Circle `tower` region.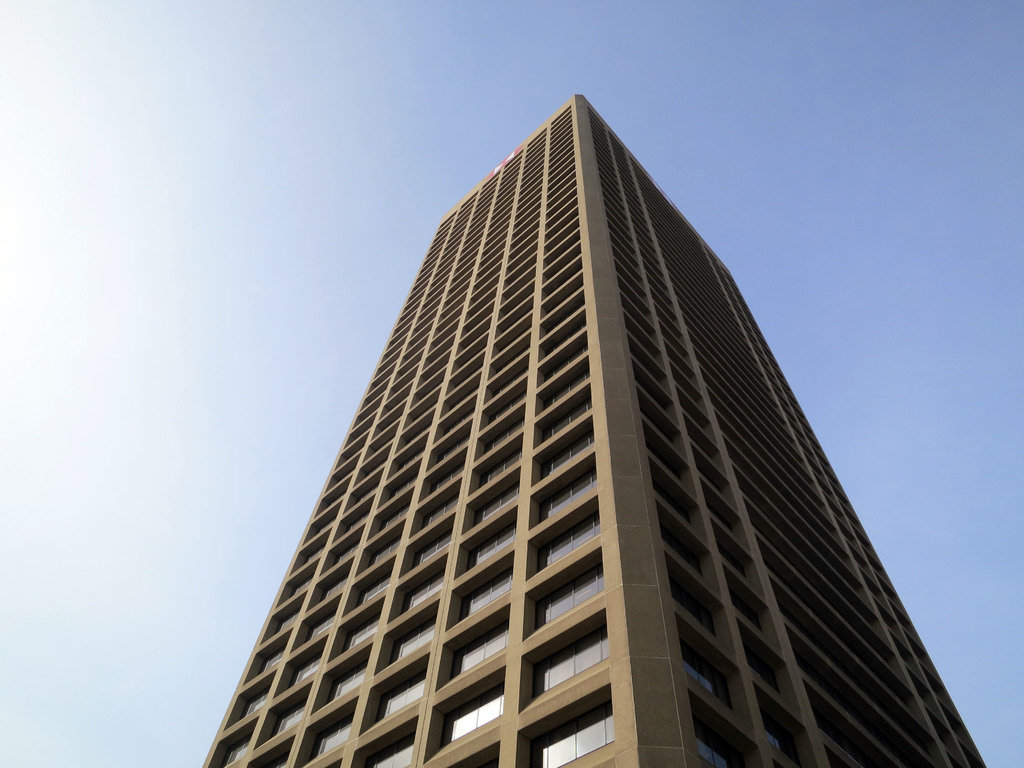
Region: {"left": 161, "top": 83, "right": 989, "bottom": 746}.
